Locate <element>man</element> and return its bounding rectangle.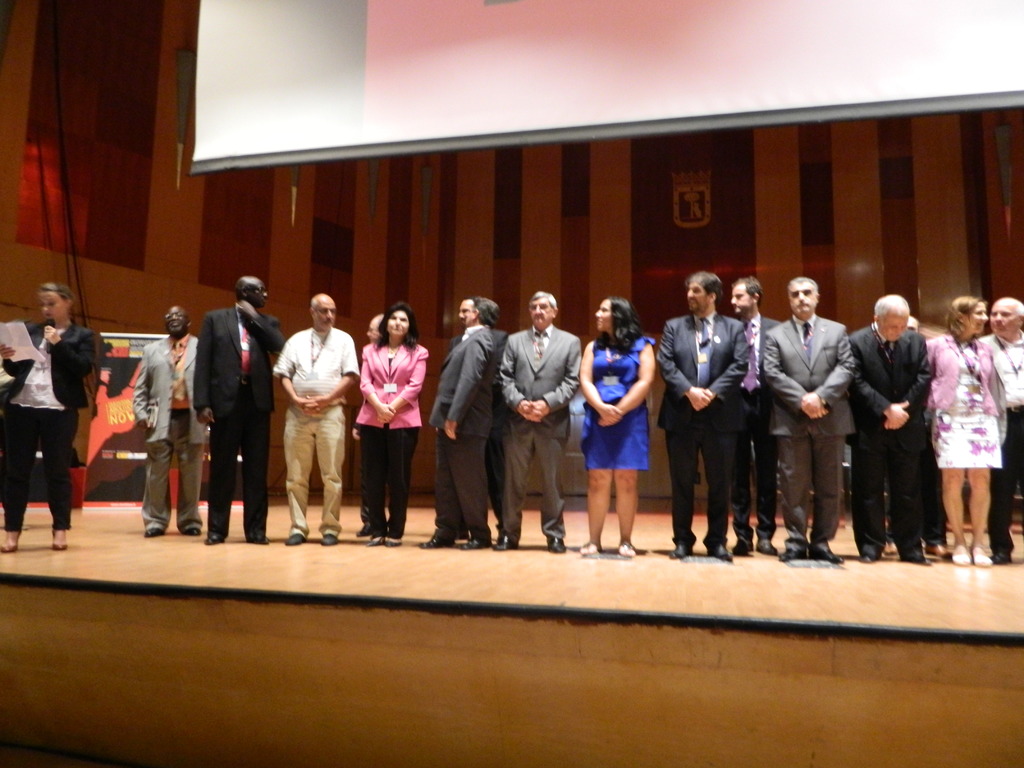
left=133, top=303, right=207, bottom=538.
